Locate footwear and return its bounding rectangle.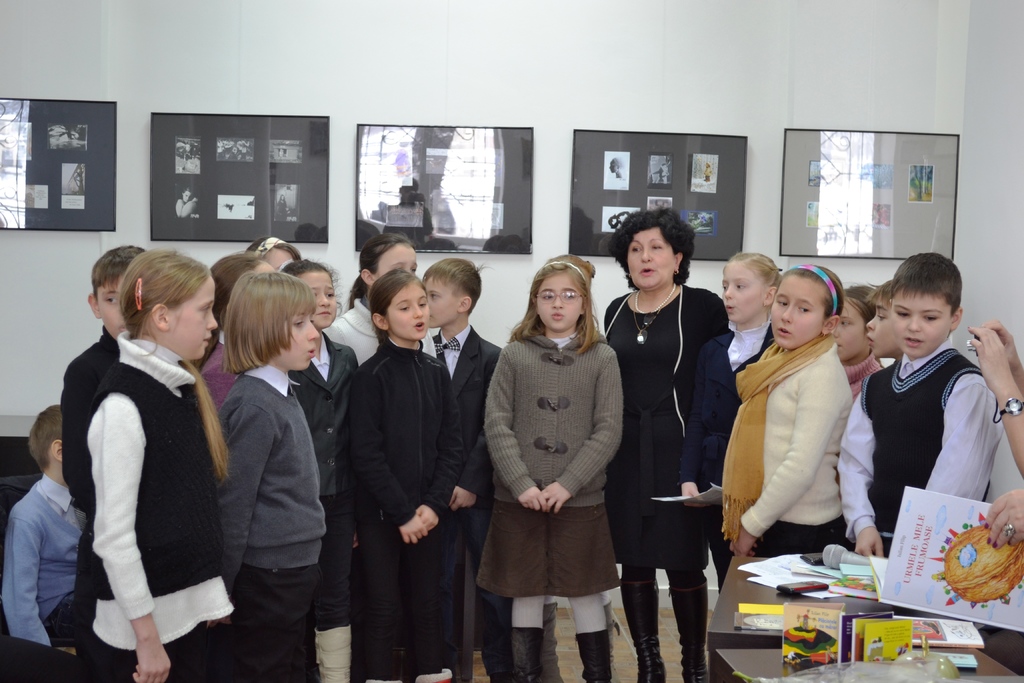
620,580,667,682.
